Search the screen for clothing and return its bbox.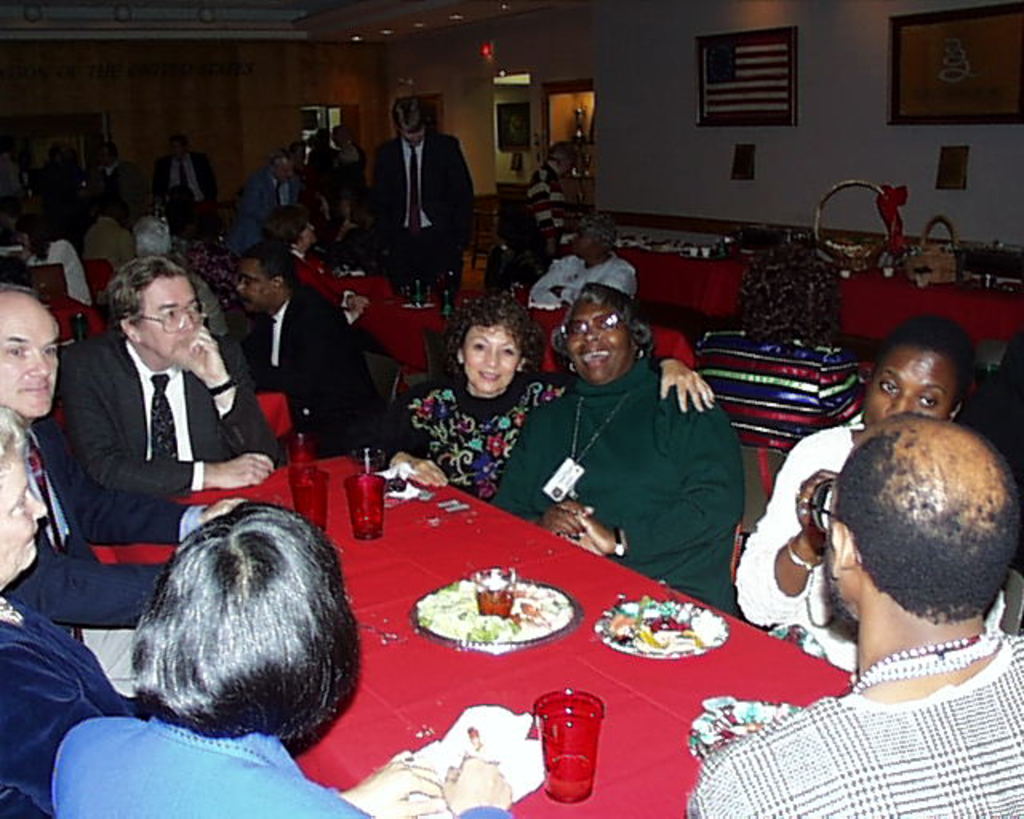
Found: BBox(358, 133, 490, 246).
